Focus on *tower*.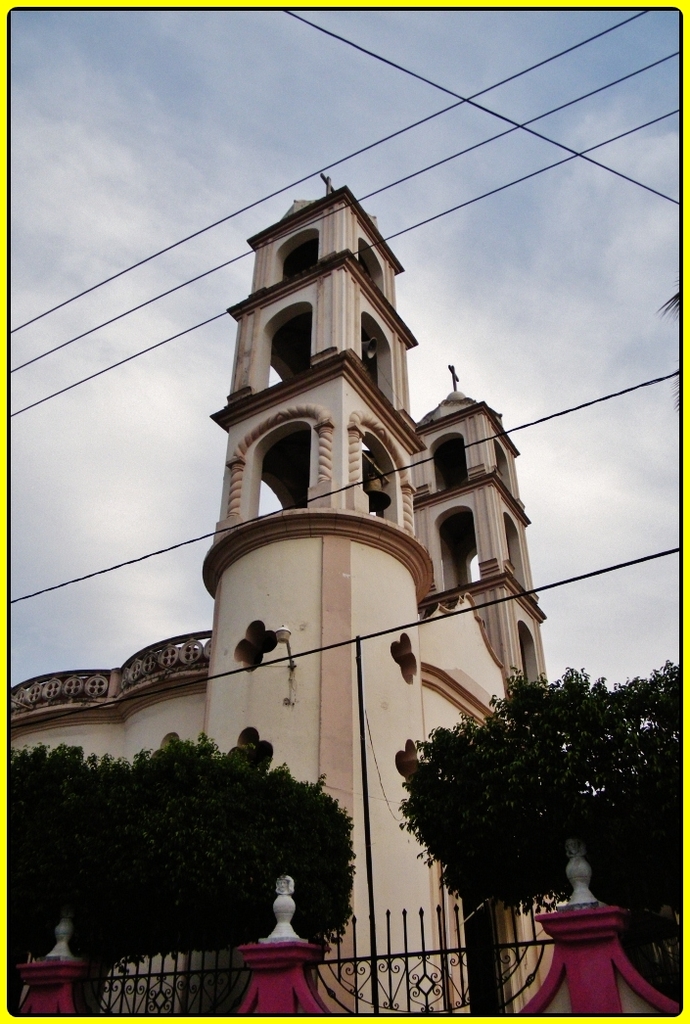
Focused at [x1=2, y1=173, x2=546, y2=1023].
